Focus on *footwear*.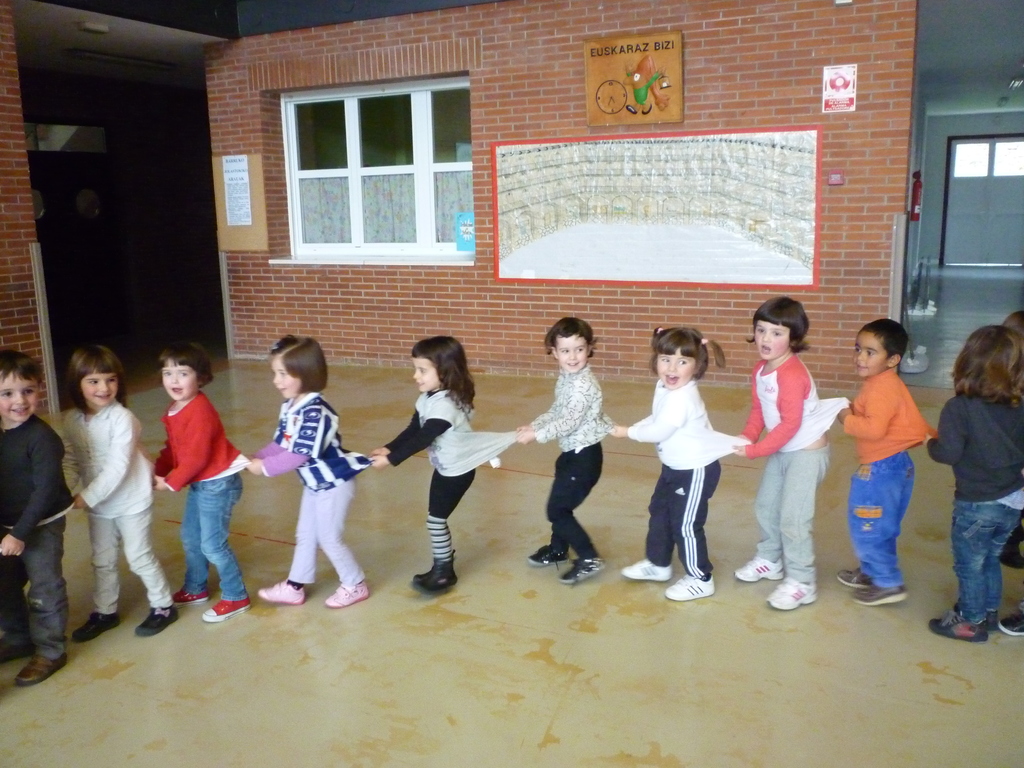
Focused at Rect(73, 612, 115, 644).
